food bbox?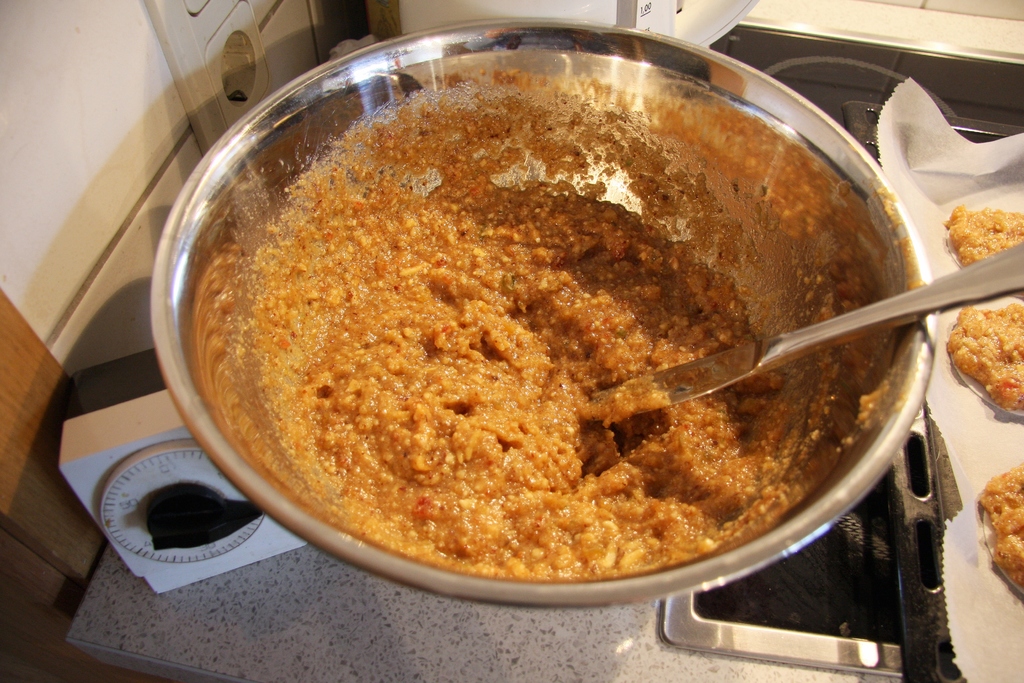
bbox=[237, 66, 922, 575]
